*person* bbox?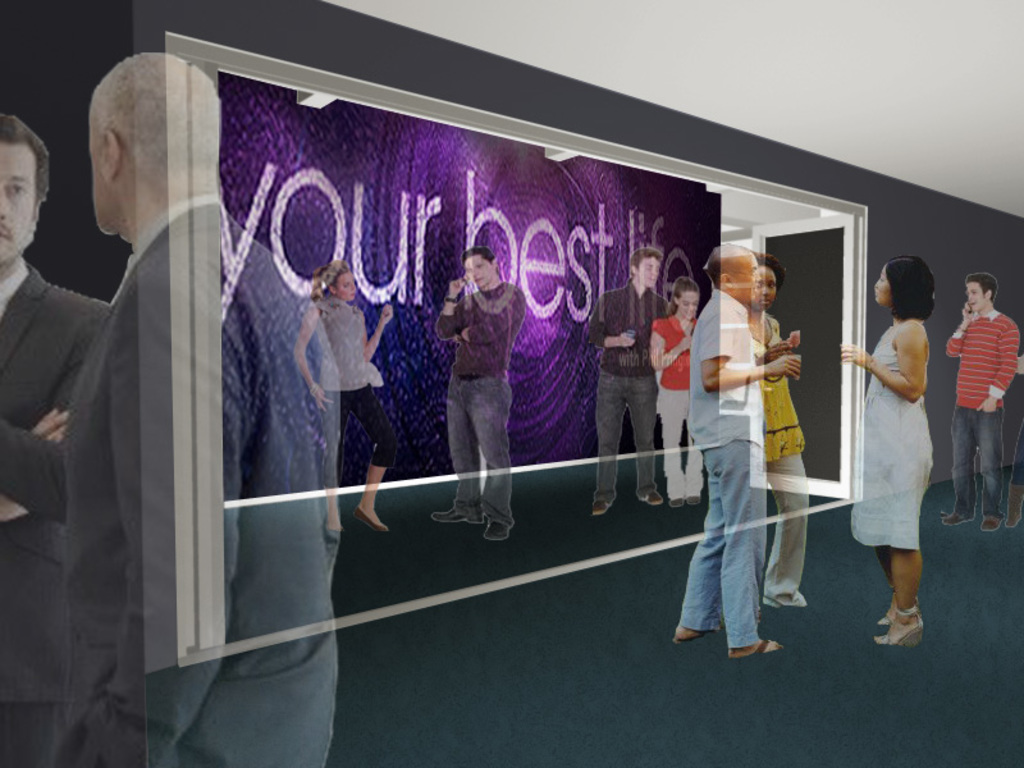
crop(657, 270, 708, 508)
